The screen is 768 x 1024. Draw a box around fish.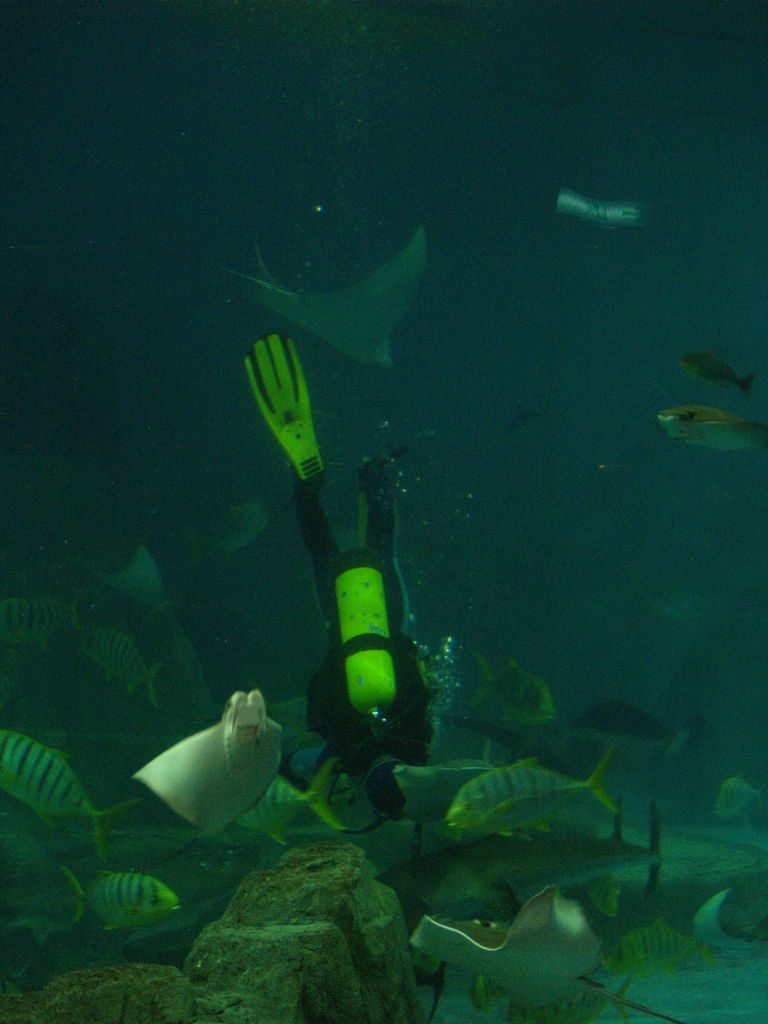
(681, 350, 753, 399).
